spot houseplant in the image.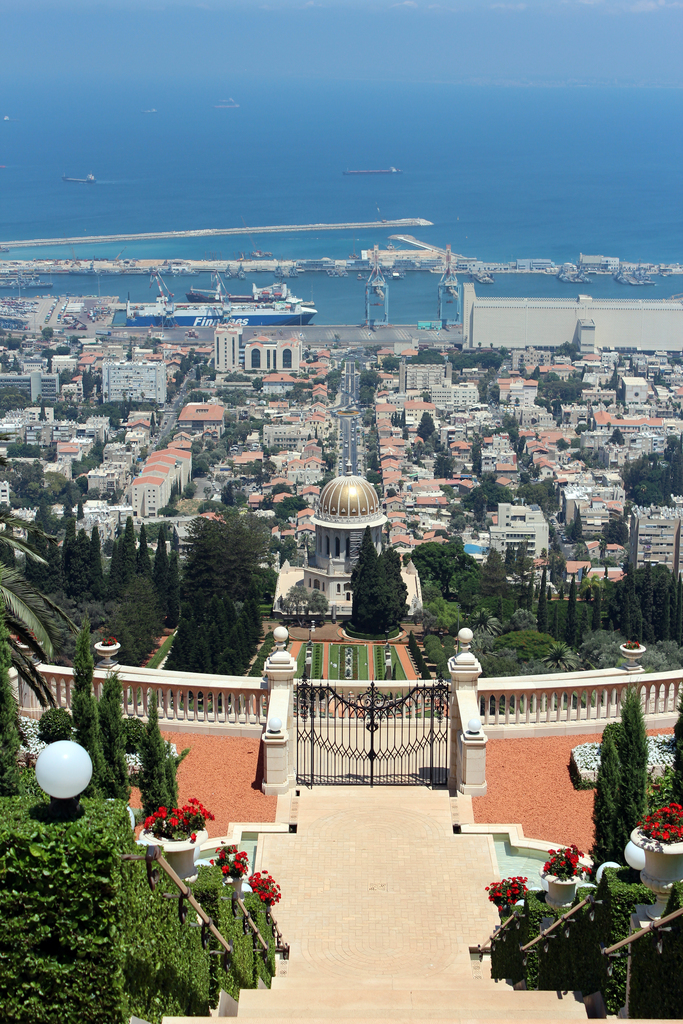
houseplant found at [x1=136, y1=784, x2=218, y2=881].
